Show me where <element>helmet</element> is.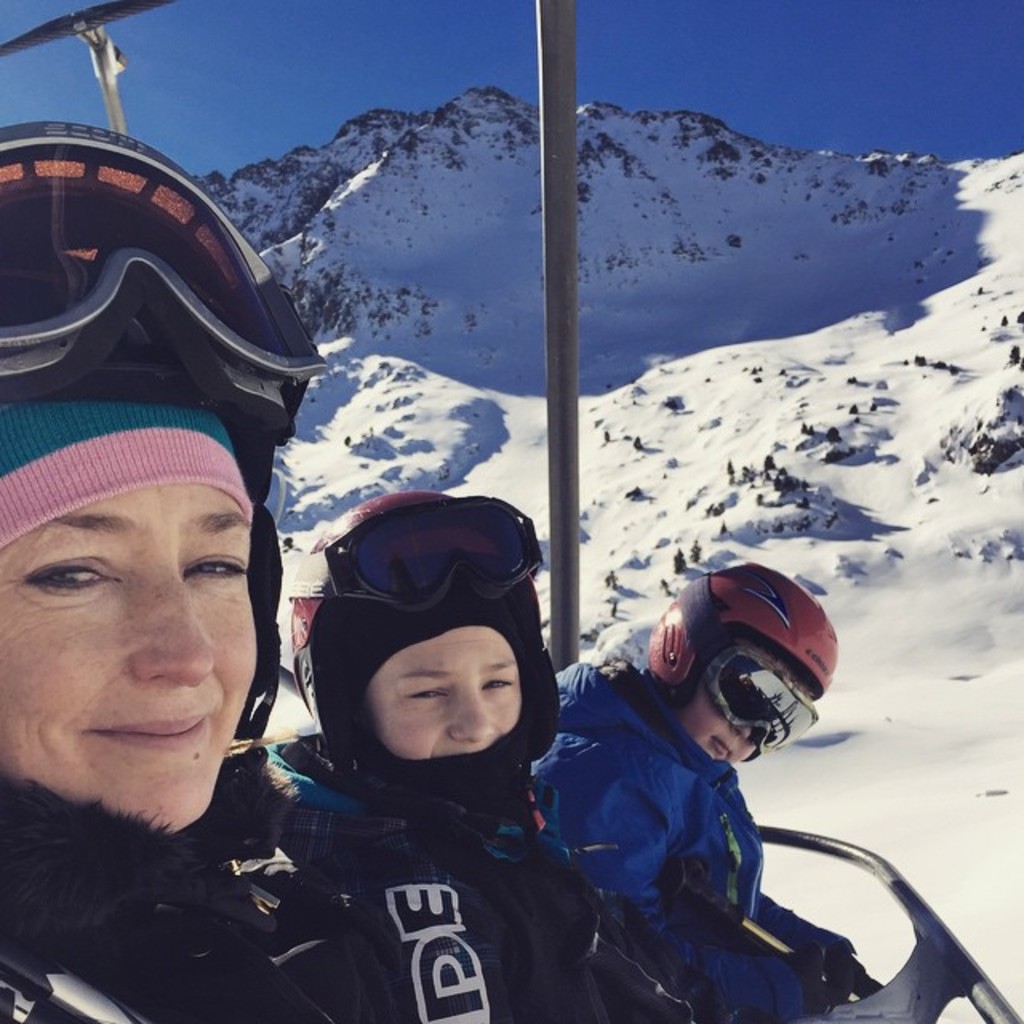
<element>helmet</element> is at (x1=0, y1=112, x2=323, y2=837).
